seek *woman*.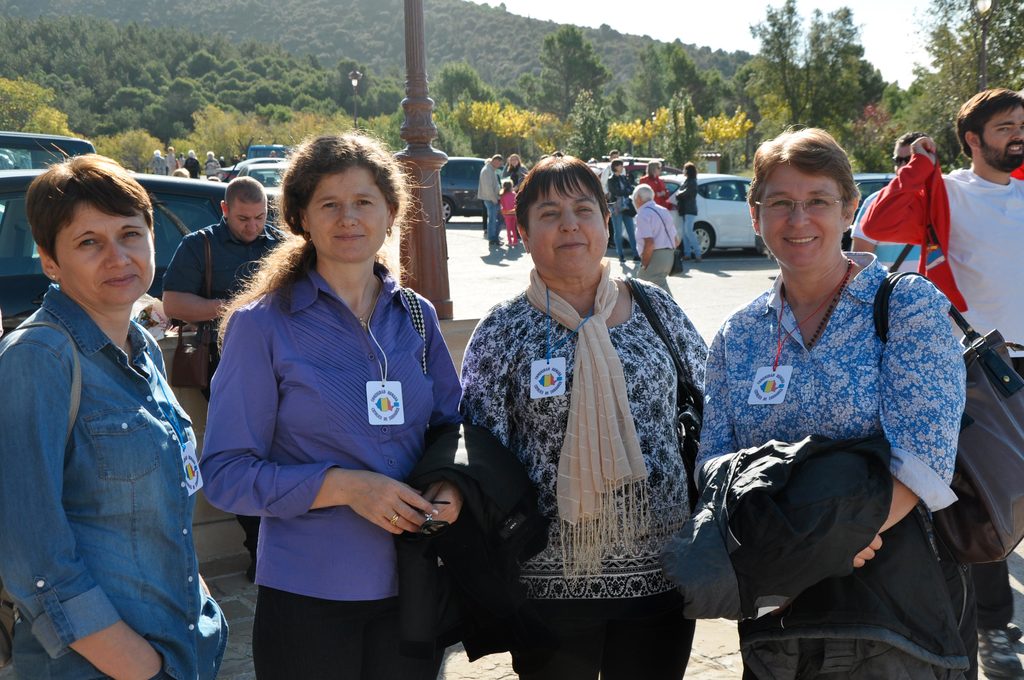
<box>660,120,968,679</box>.
